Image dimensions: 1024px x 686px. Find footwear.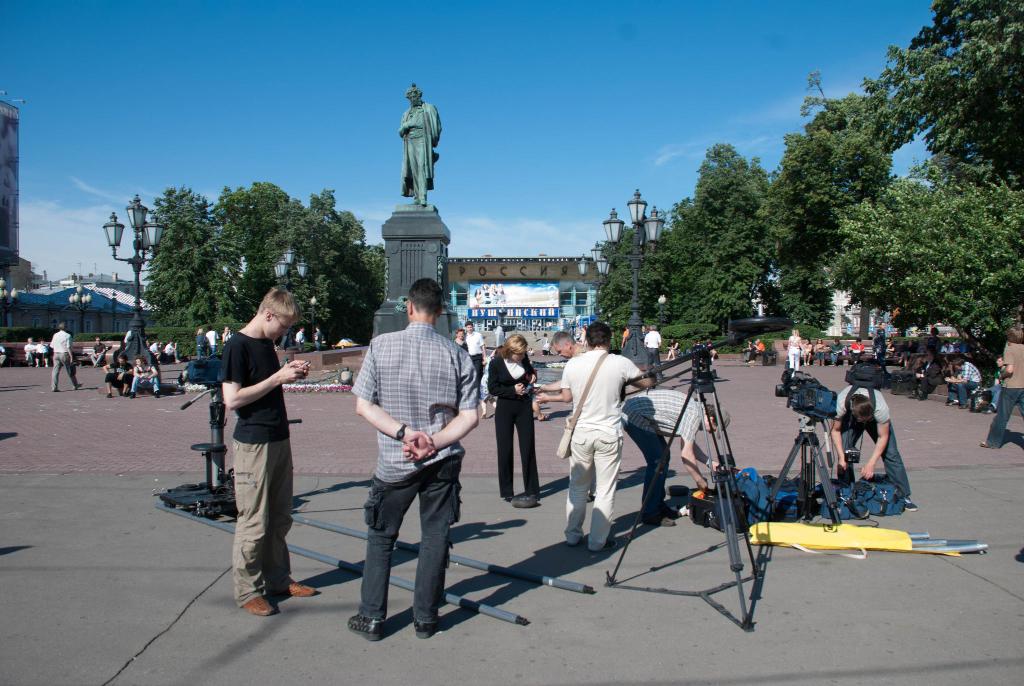
bbox=[644, 514, 676, 527].
